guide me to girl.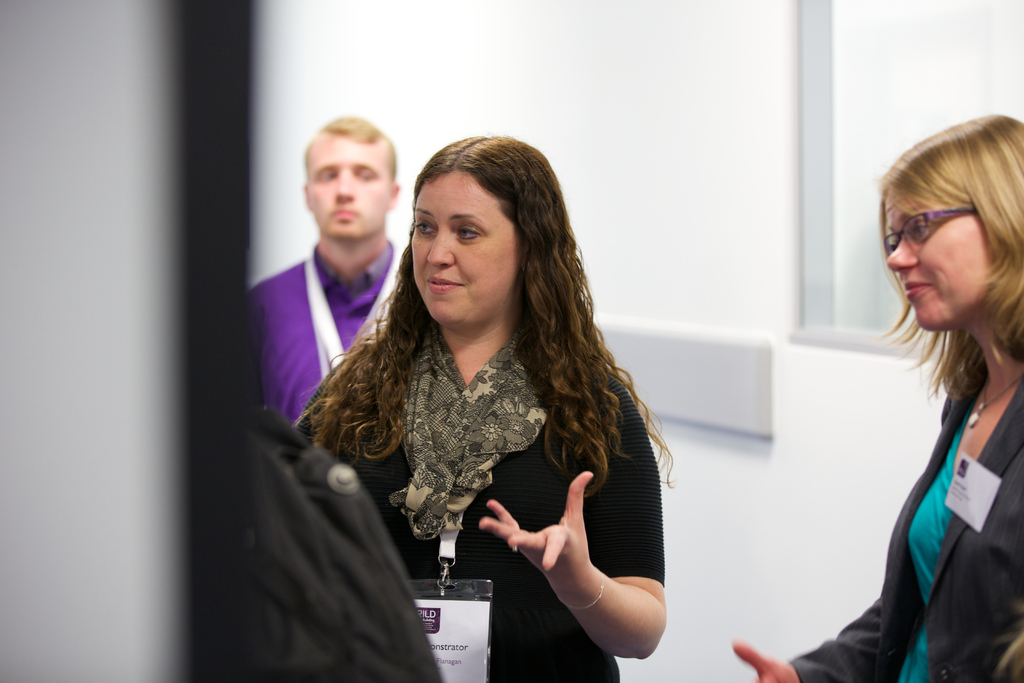
Guidance: Rect(733, 114, 1023, 682).
